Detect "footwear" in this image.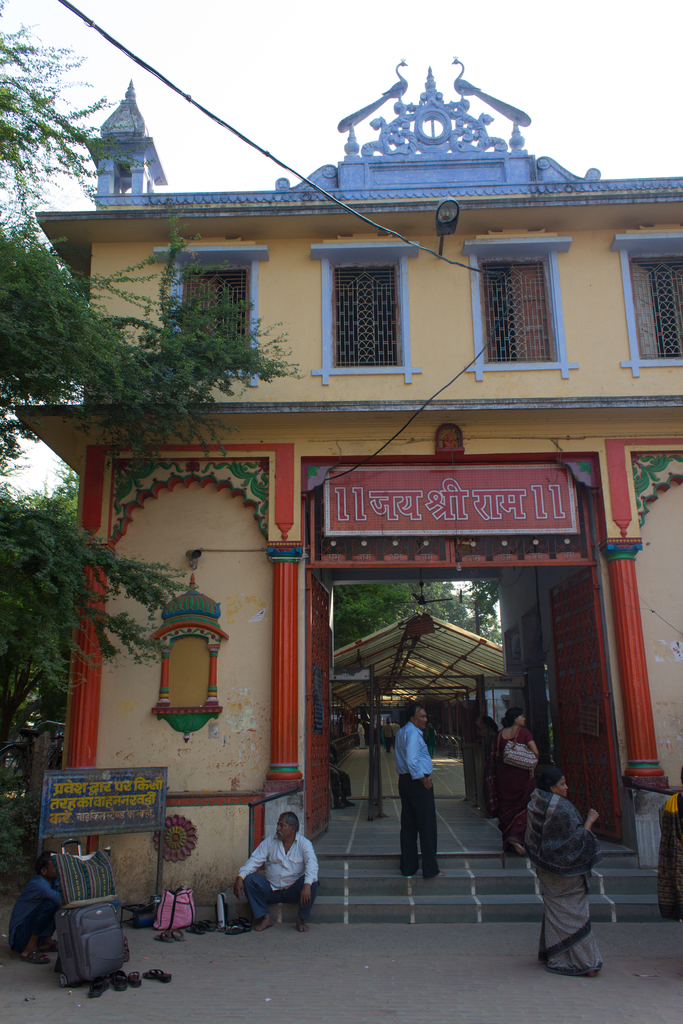
Detection: crop(332, 802, 344, 809).
